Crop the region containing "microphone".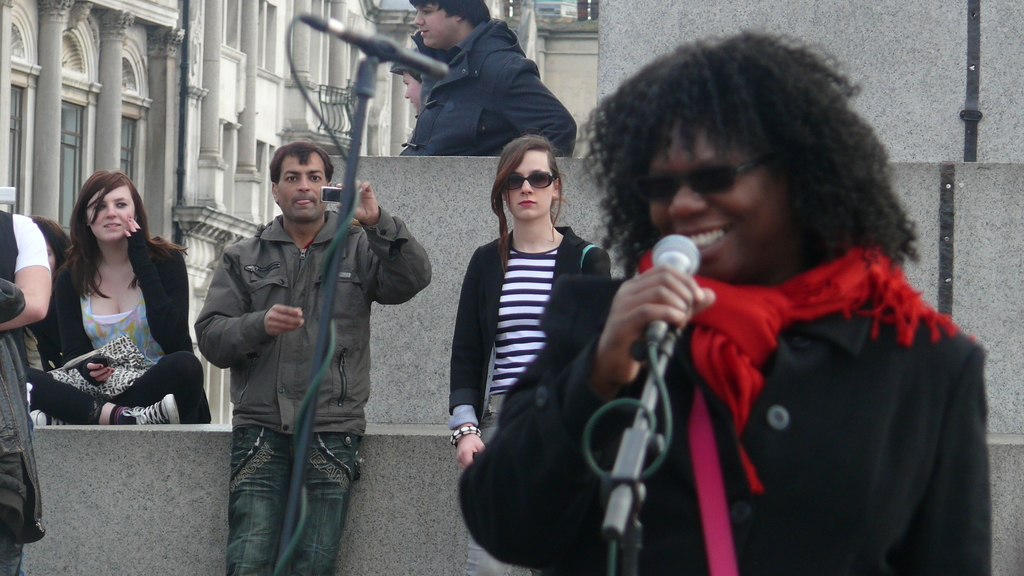
Crop region: bbox=(636, 230, 695, 343).
